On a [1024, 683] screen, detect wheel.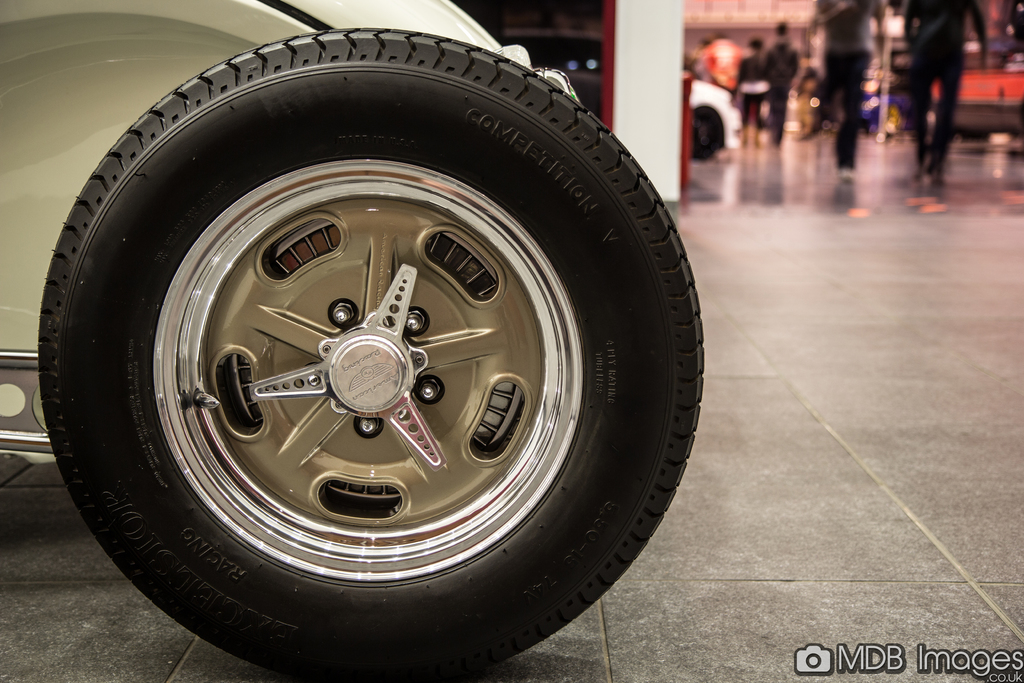
box=[92, 138, 636, 609].
